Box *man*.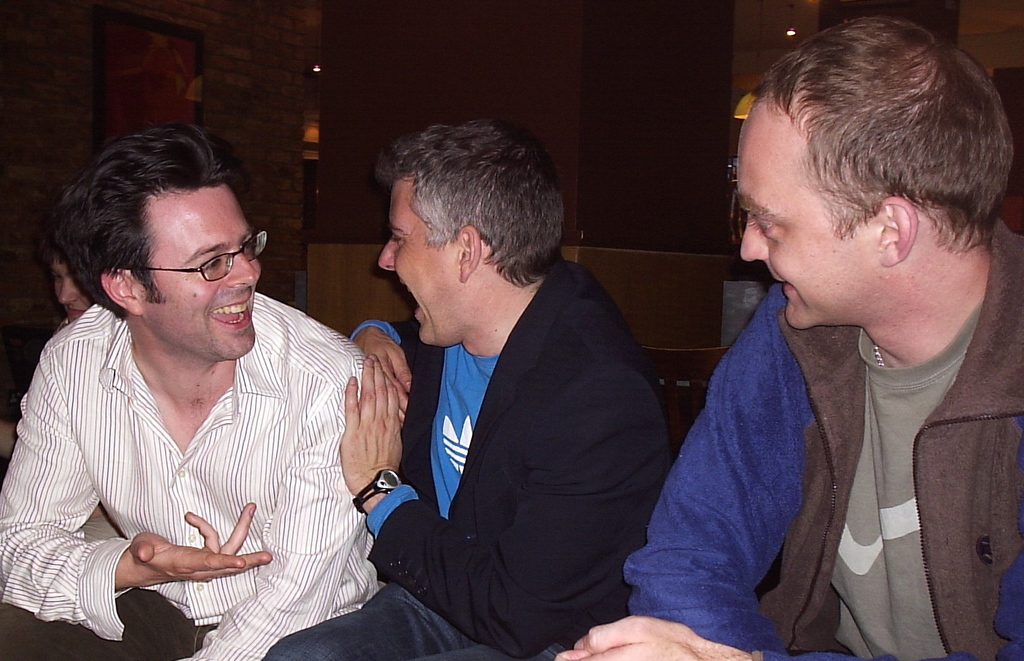
region(552, 11, 1023, 660).
